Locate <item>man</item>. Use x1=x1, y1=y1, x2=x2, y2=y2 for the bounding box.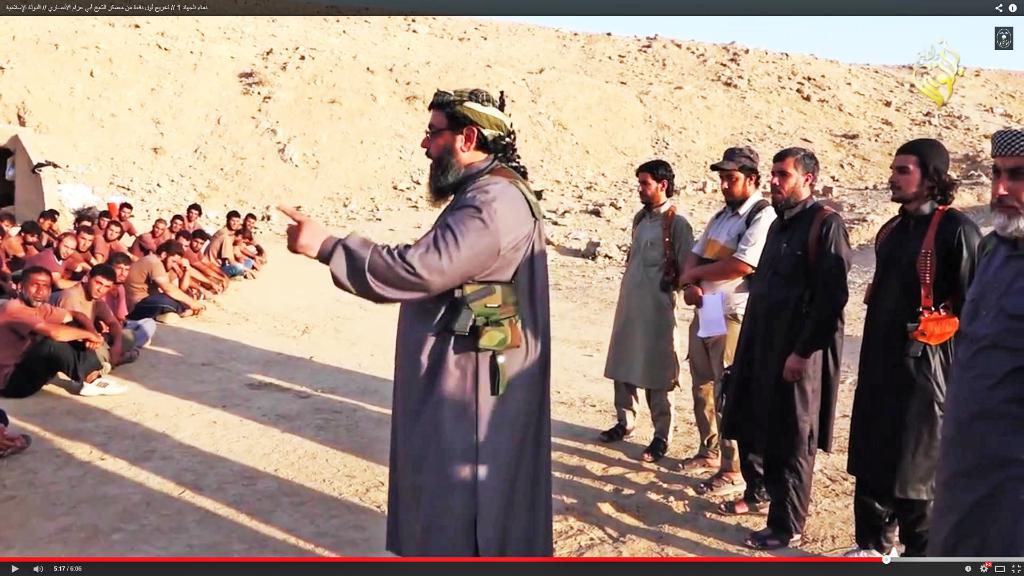
x1=706, y1=140, x2=857, y2=547.
